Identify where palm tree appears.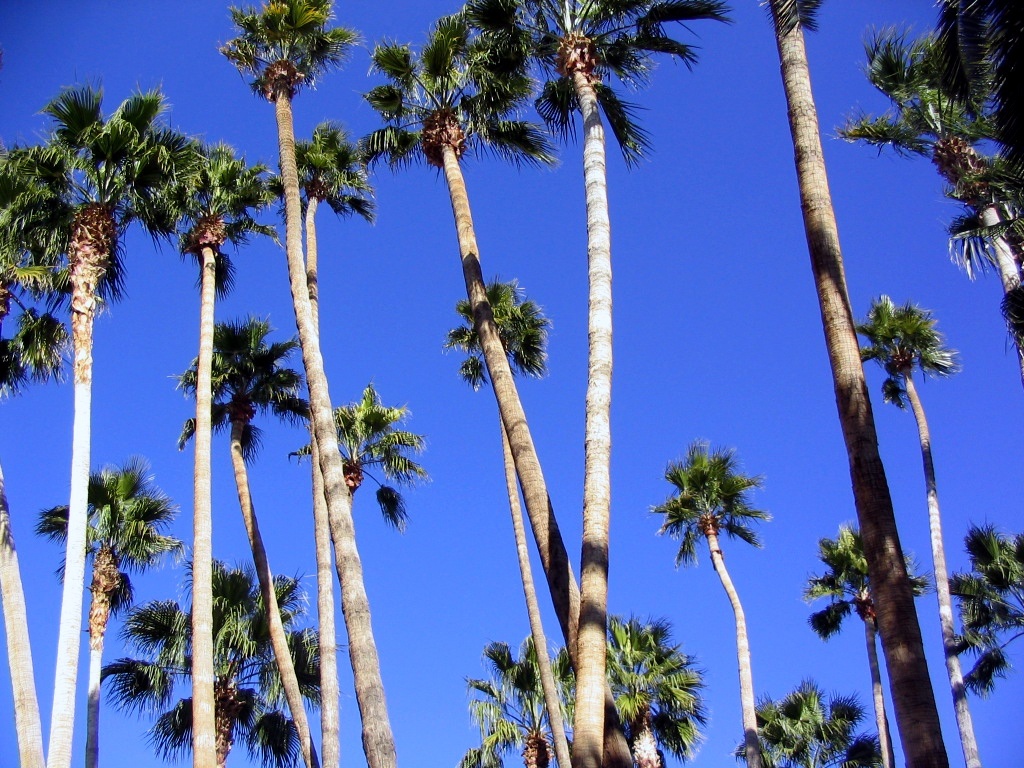
Appears at x1=190 y1=321 x2=301 y2=749.
